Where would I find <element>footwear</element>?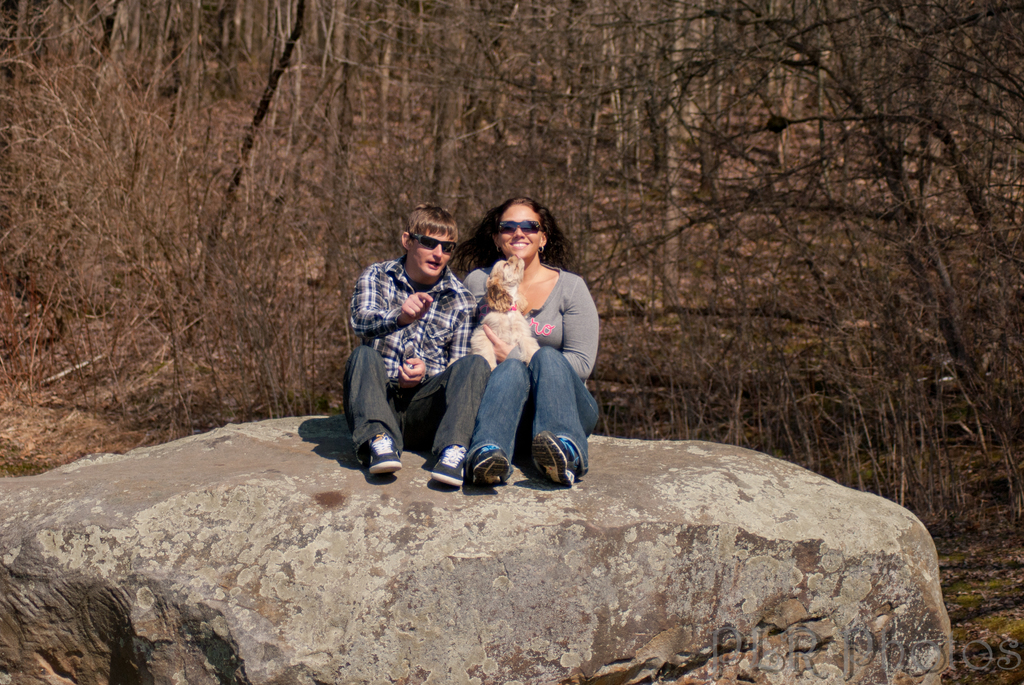
At pyautogui.locateOnScreen(429, 445, 472, 492).
